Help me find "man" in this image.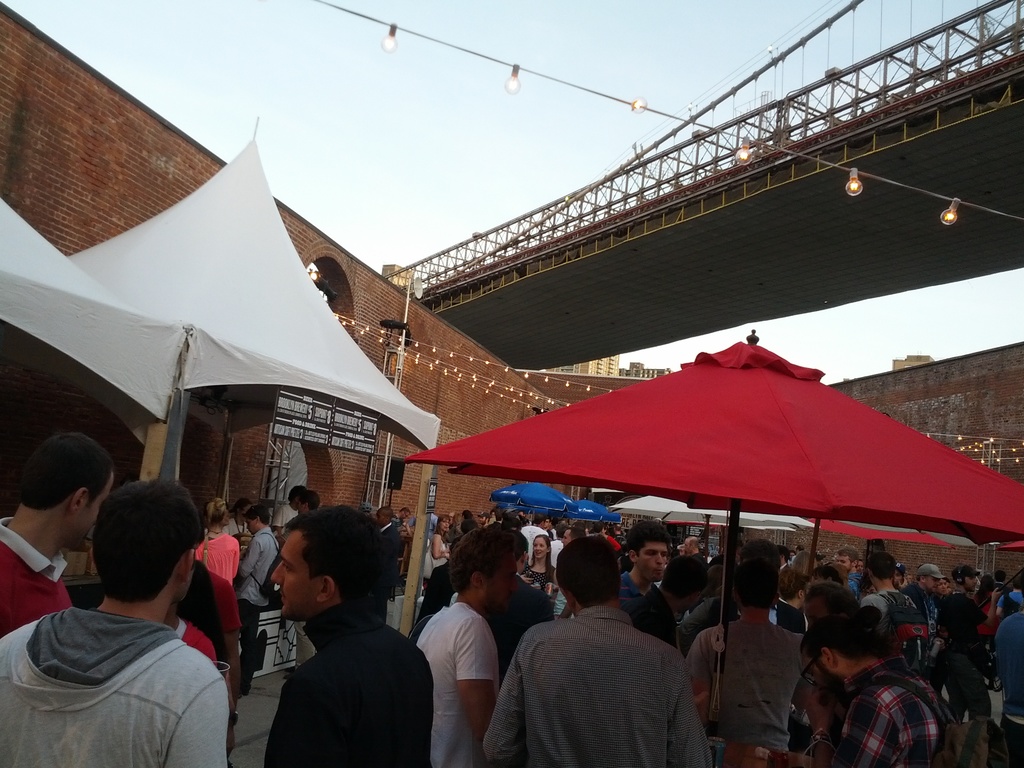
Found it: rect(780, 572, 809, 634).
